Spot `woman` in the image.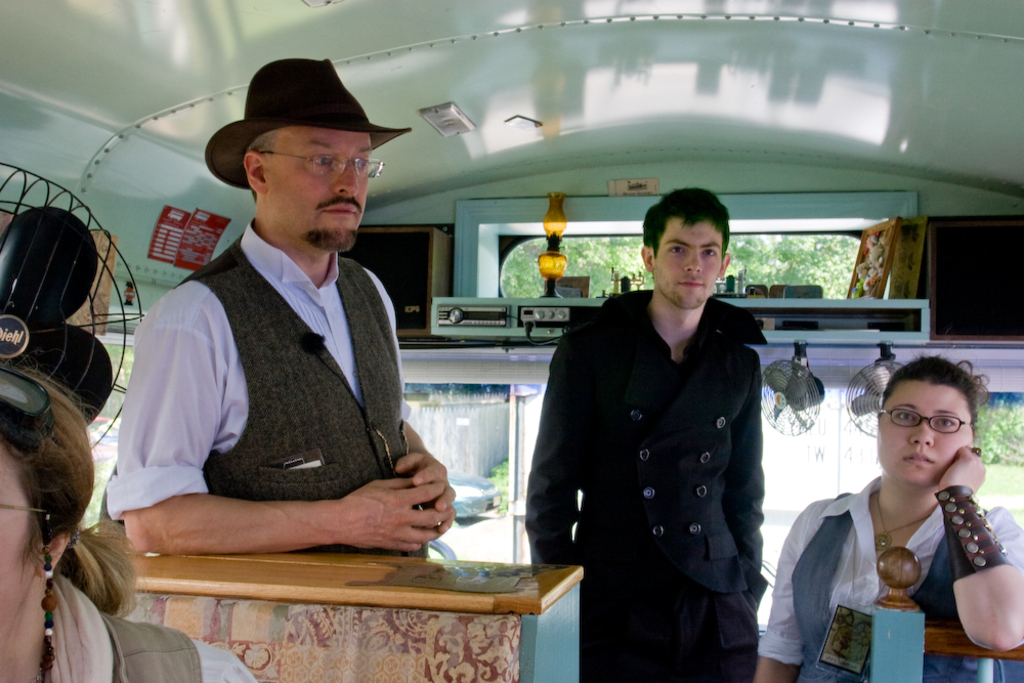
`woman` found at l=753, t=348, r=1023, b=682.
